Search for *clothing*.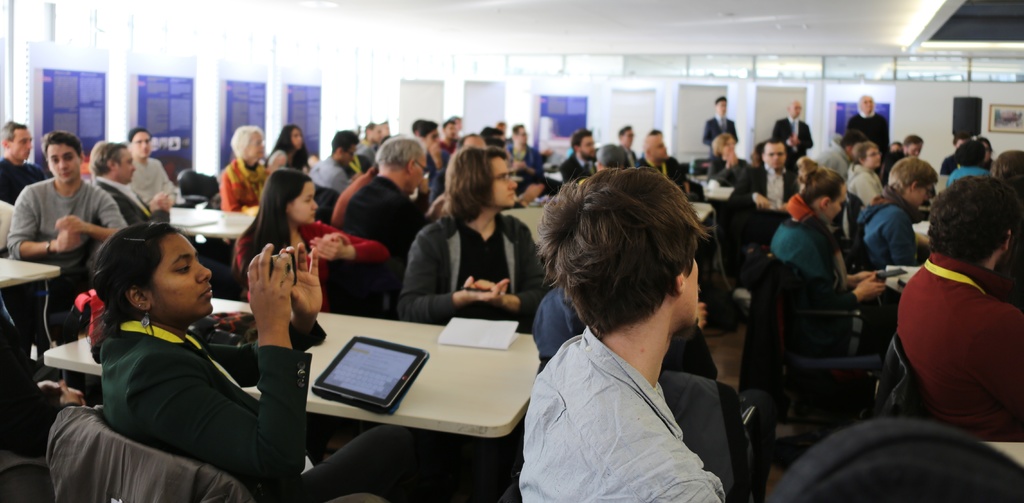
Found at <bbox>718, 158, 762, 188</bbox>.
